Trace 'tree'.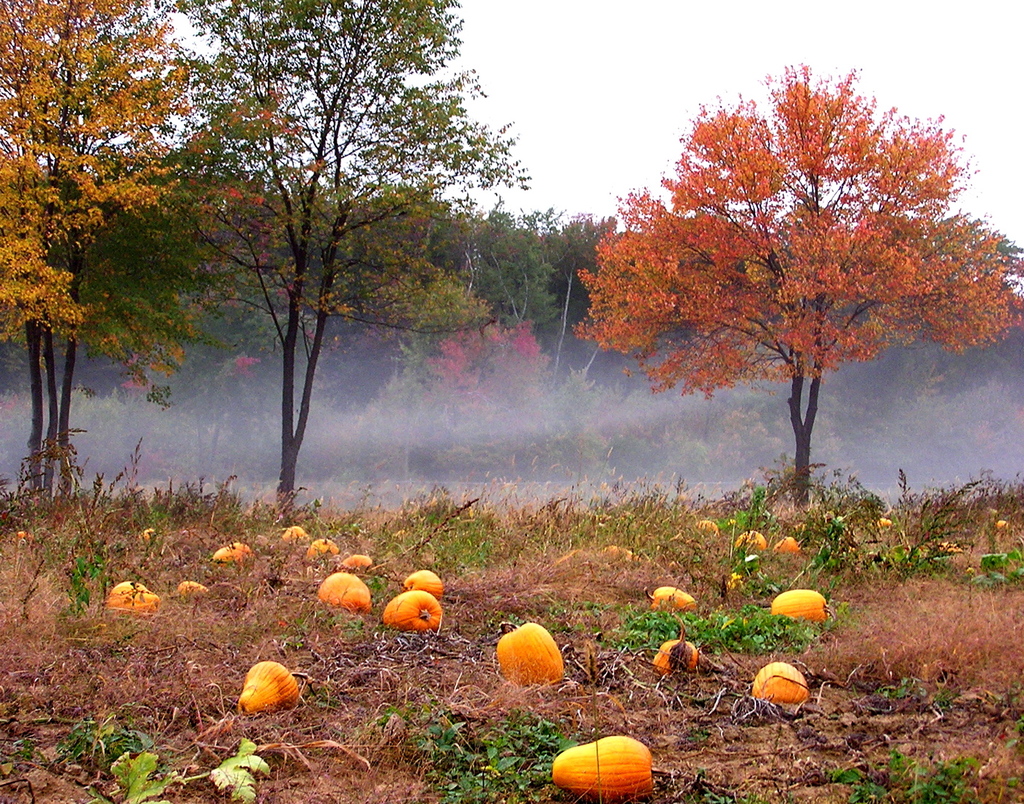
Traced to left=171, top=0, right=537, bottom=532.
